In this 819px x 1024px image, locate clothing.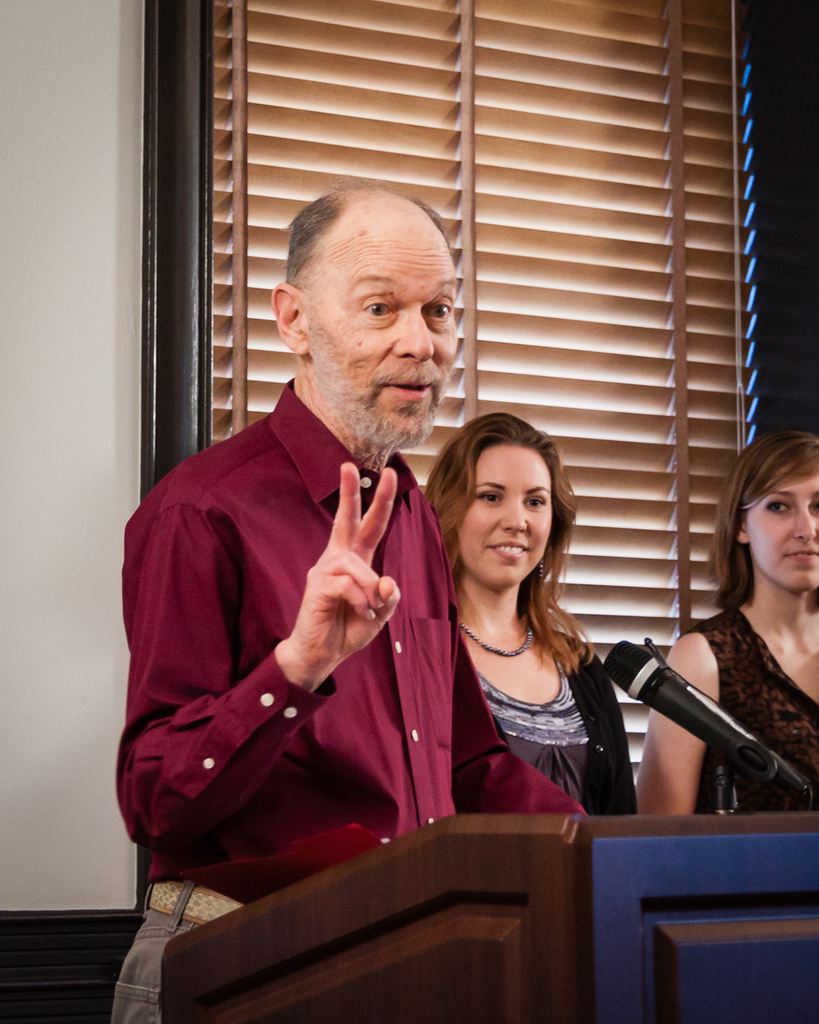
Bounding box: (x1=478, y1=634, x2=634, y2=810).
